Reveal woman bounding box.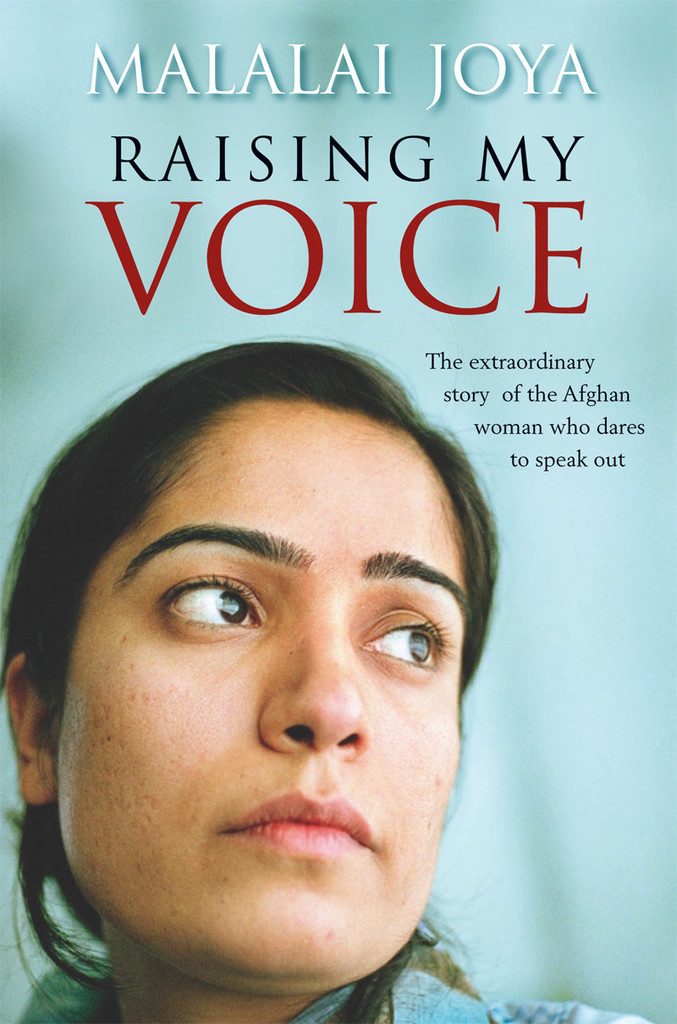
Revealed: box=[17, 237, 570, 1023].
